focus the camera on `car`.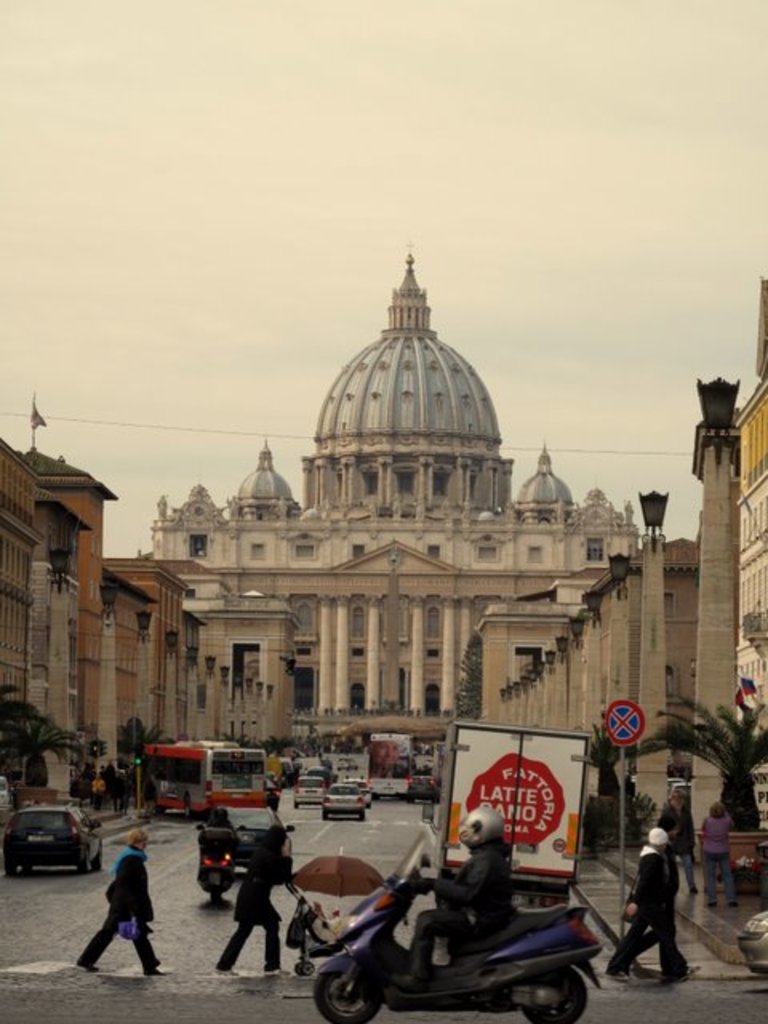
Focus region: 291, 771, 334, 816.
